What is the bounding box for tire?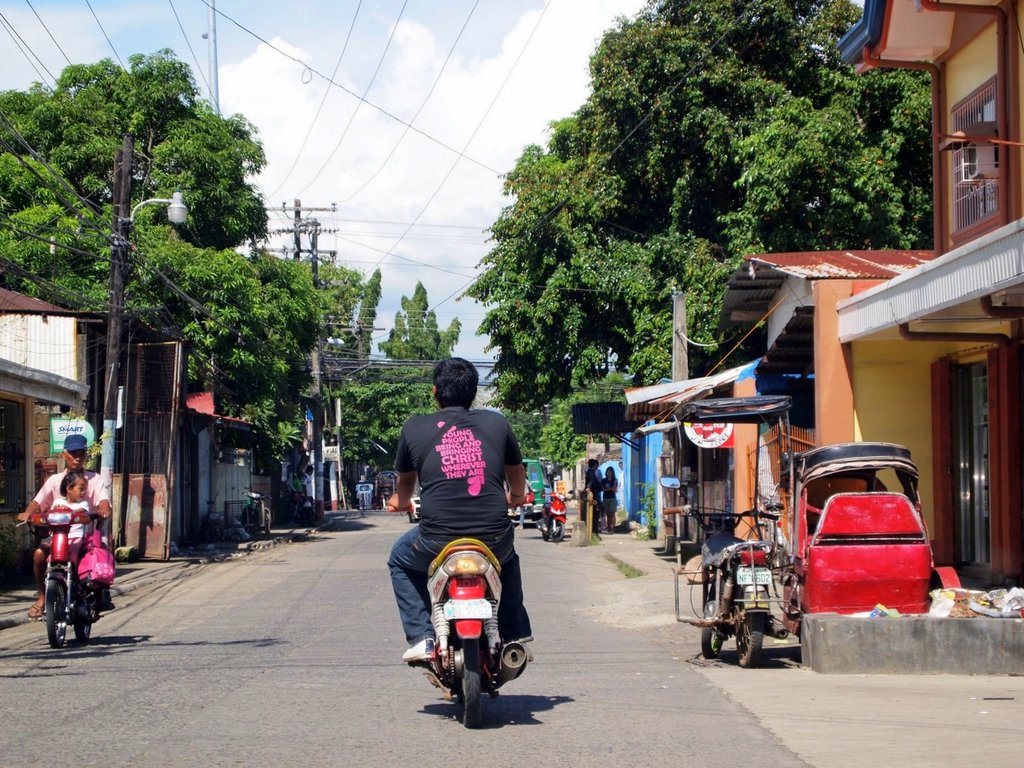
{"left": 454, "top": 637, "right": 485, "bottom": 733}.
